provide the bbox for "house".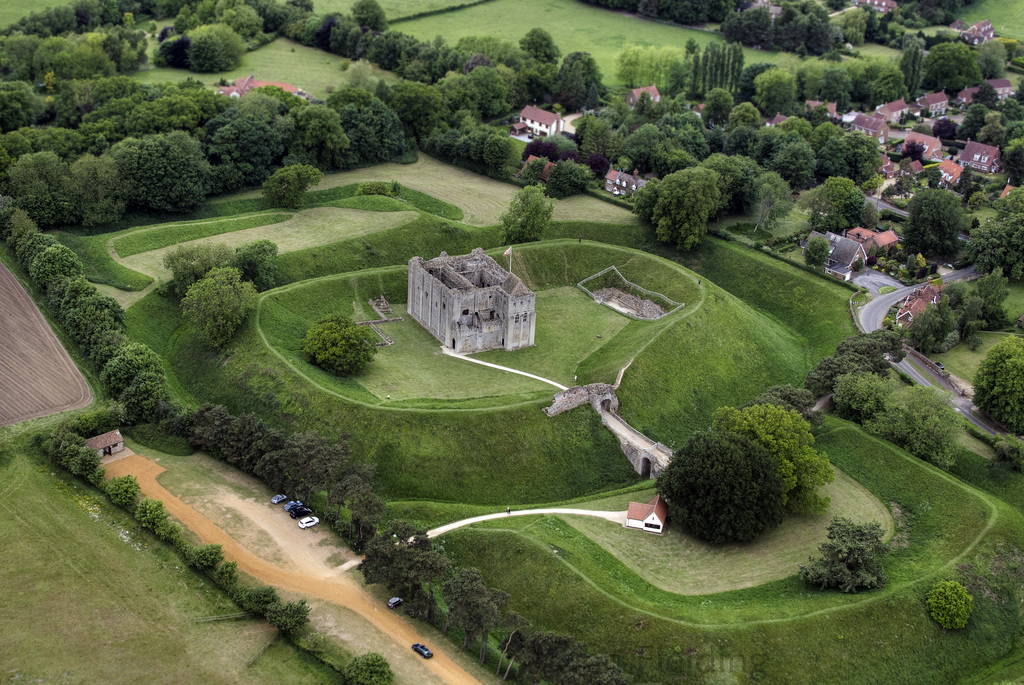
{"left": 884, "top": 99, "right": 914, "bottom": 125}.
